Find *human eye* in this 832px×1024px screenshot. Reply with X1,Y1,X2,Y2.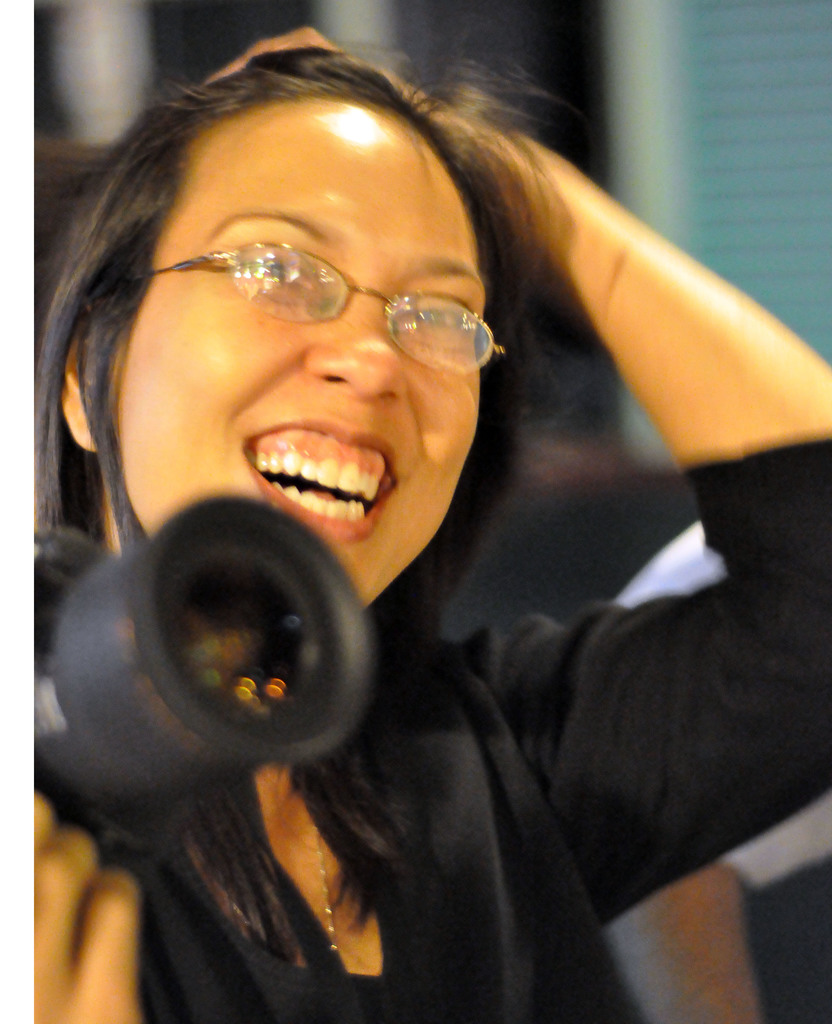
233,246,336,301.
